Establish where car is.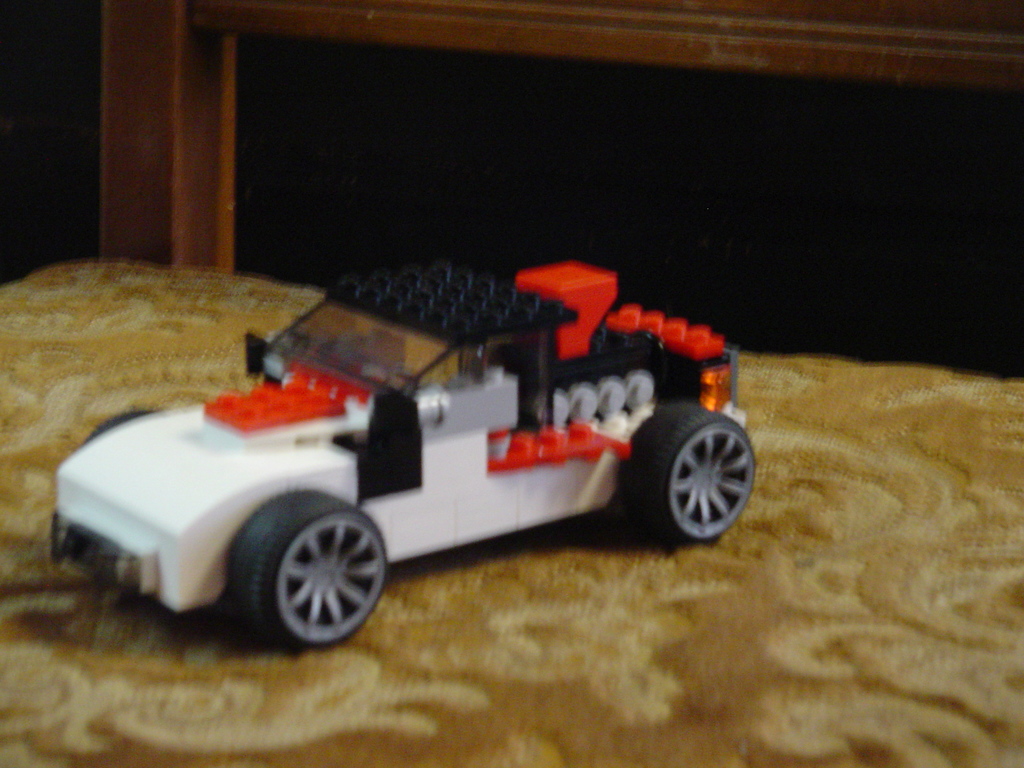
Established at detection(67, 265, 771, 648).
